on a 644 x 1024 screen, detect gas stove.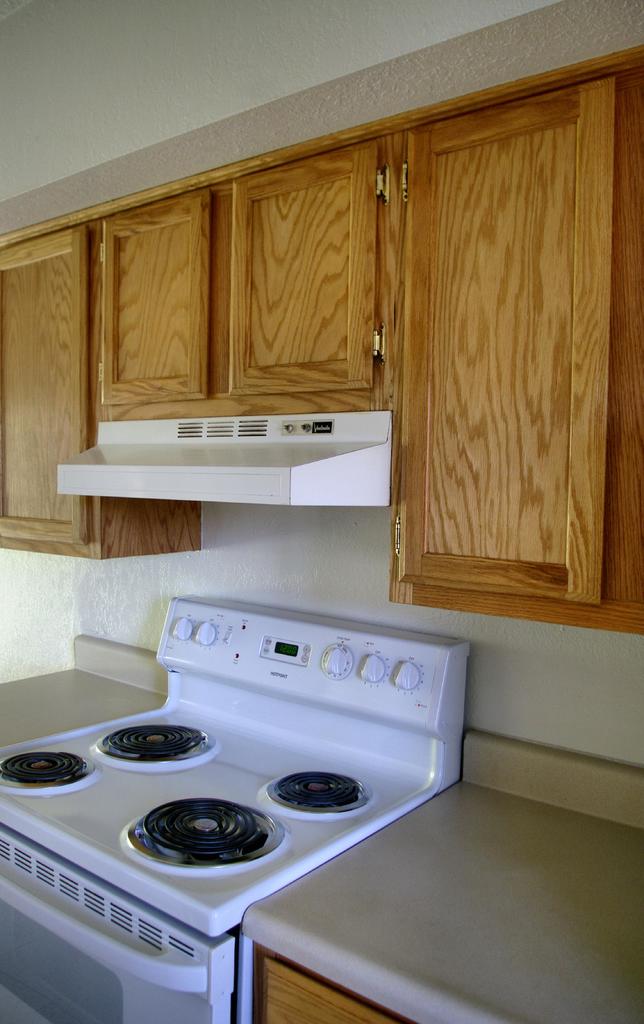
left=0, top=691, right=419, bottom=909.
